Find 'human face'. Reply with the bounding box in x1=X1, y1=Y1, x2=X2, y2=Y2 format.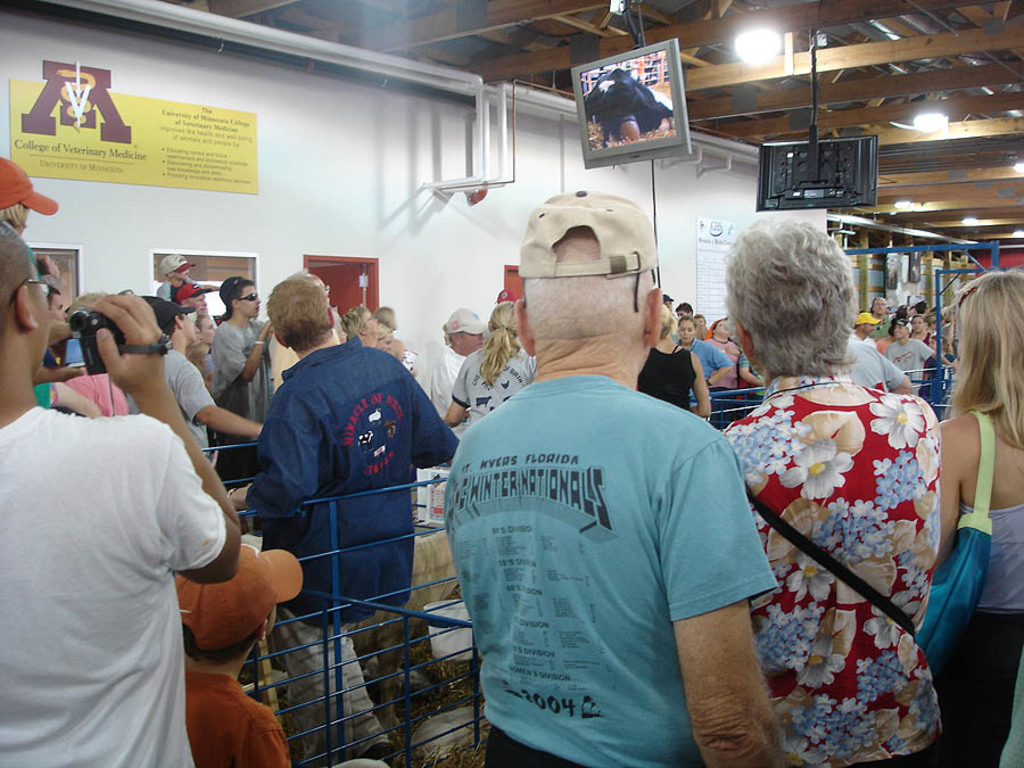
x1=241, y1=286, x2=258, y2=317.
